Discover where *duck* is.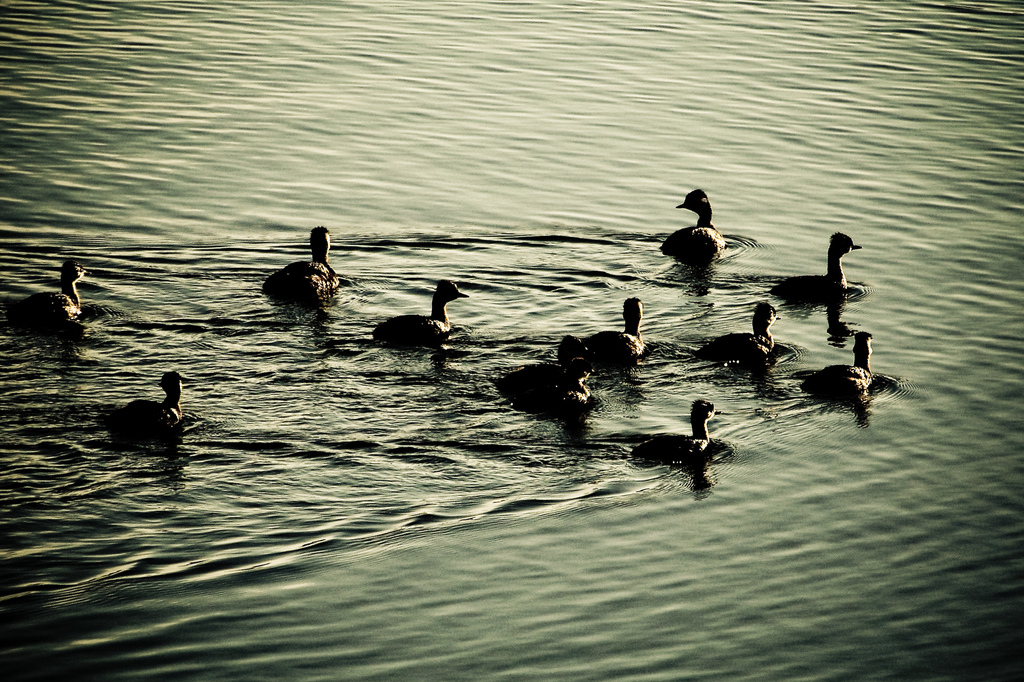
Discovered at <region>696, 306, 804, 383</region>.
